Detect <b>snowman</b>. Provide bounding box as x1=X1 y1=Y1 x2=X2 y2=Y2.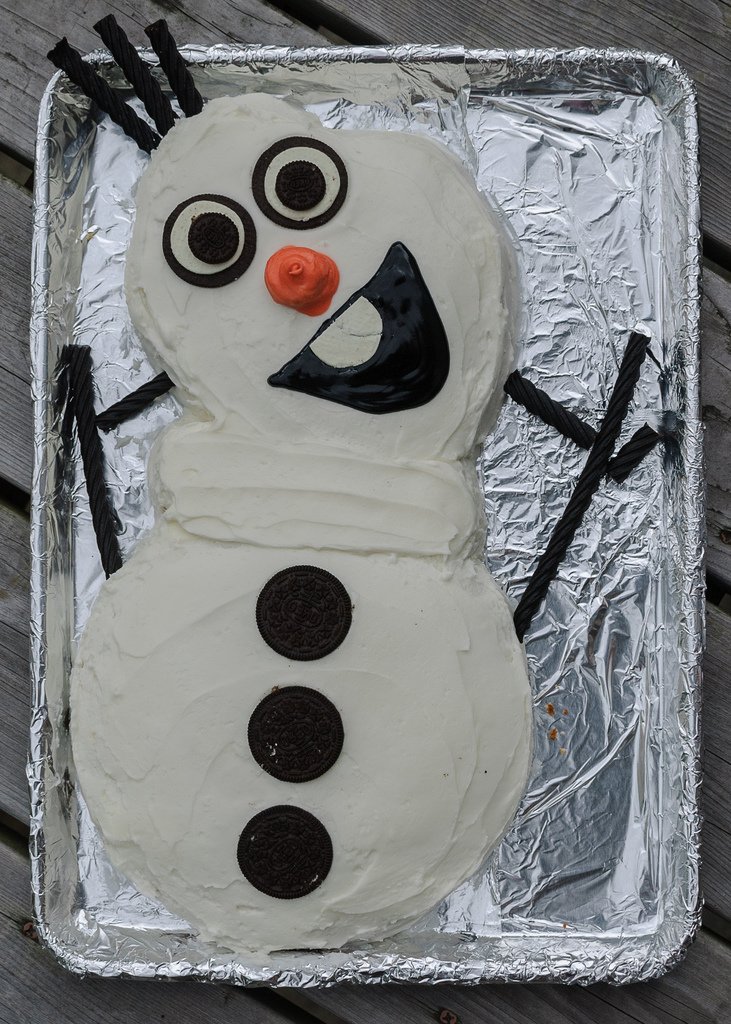
x1=46 y1=14 x2=659 y2=958.
